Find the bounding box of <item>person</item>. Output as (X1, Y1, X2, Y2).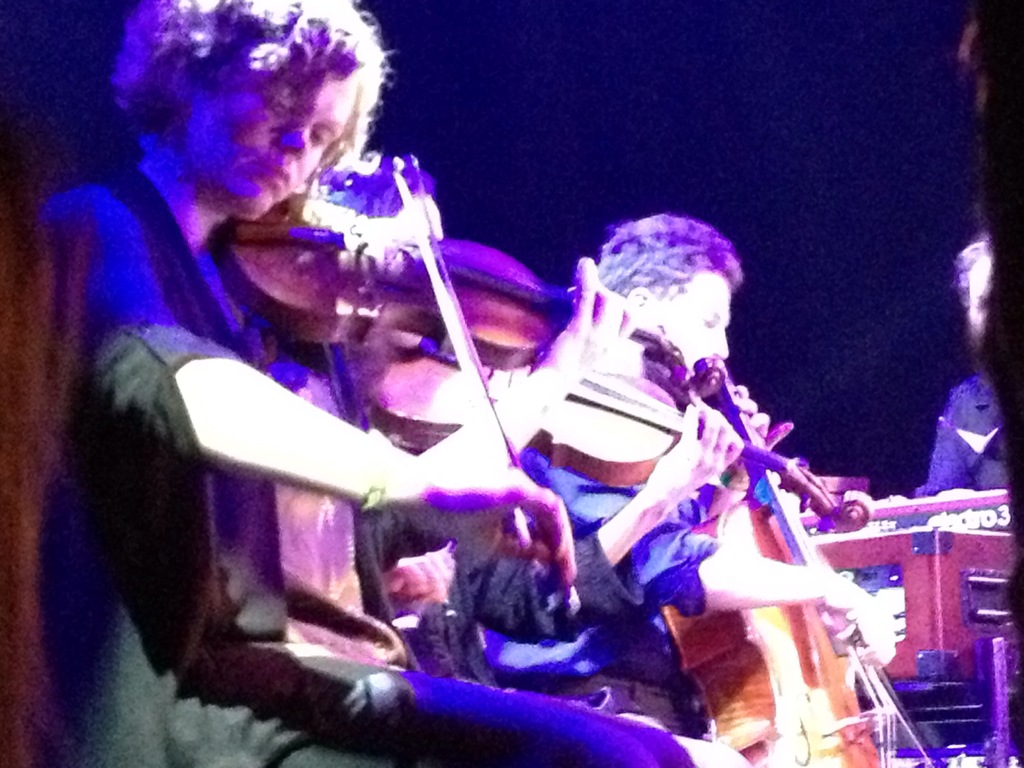
(911, 233, 1009, 499).
